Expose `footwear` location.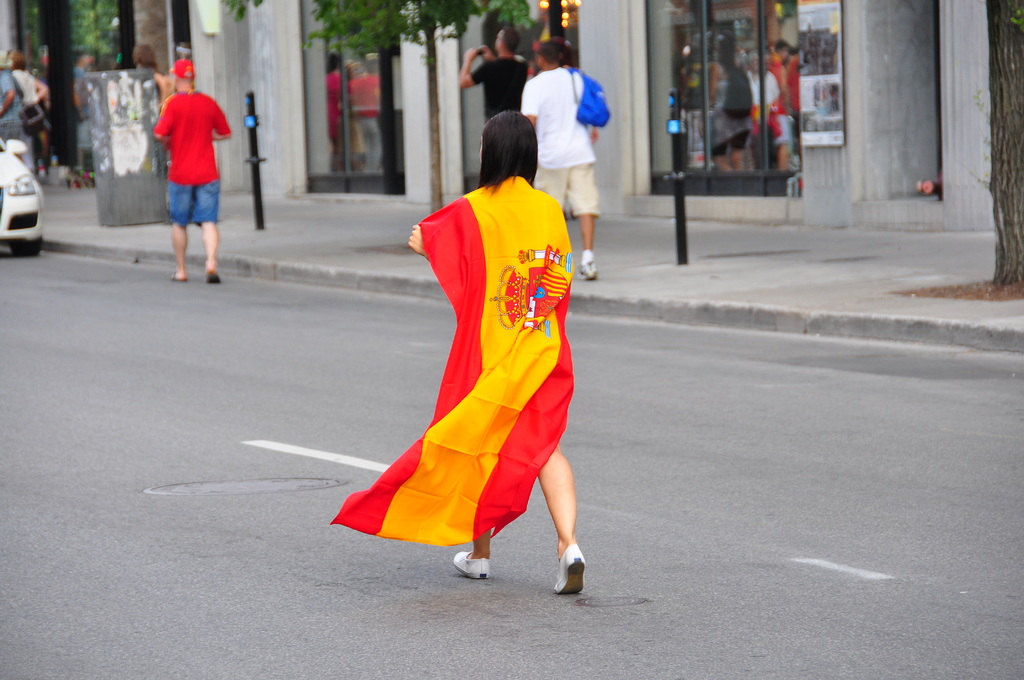
Exposed at 453, 549, 490, 577.
